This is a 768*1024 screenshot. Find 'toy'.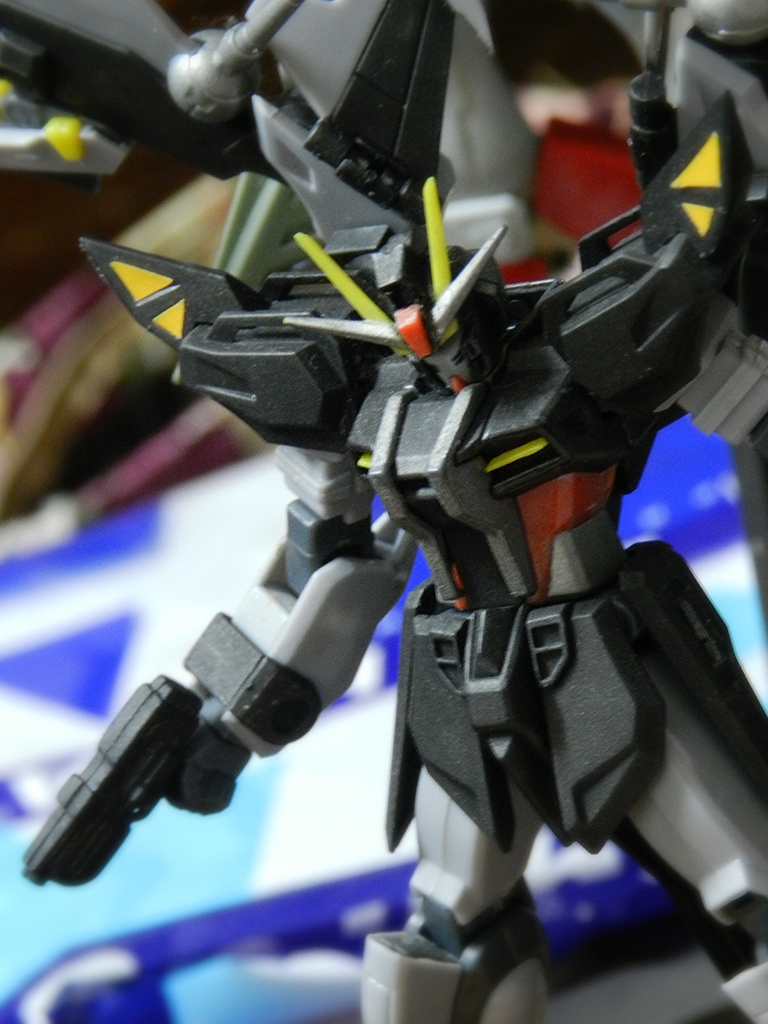
Bounding box: detection(26, 1, 767, 1023).
